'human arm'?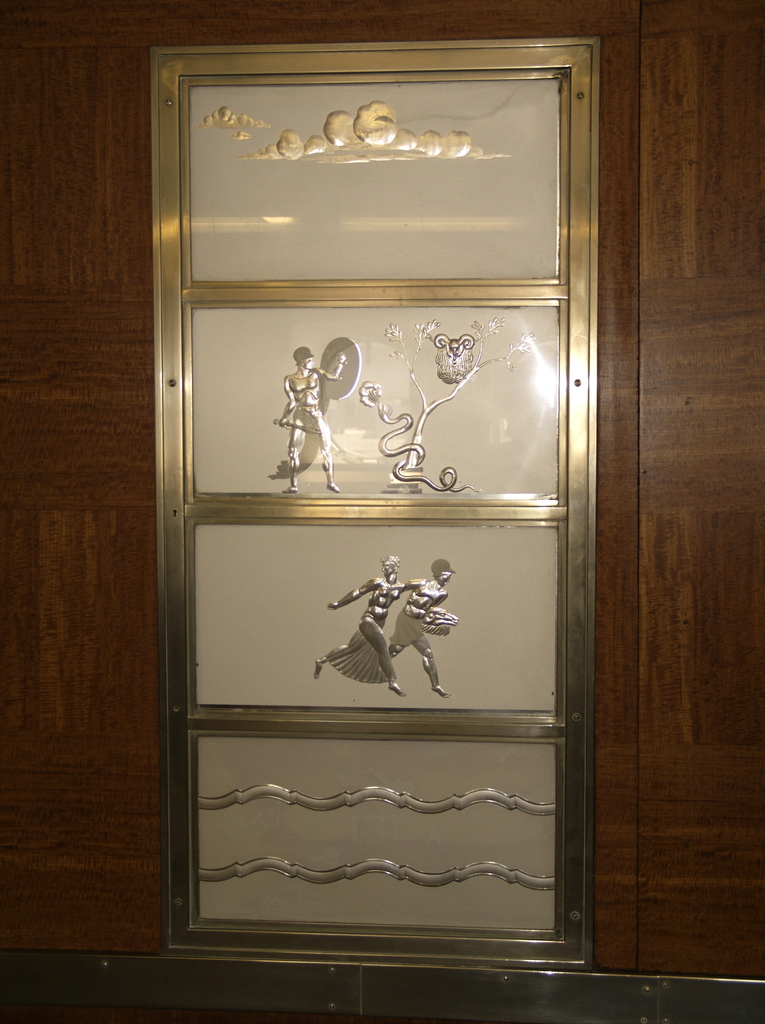
pyautogui.locateOnScreen(331, 575, 378, 613)
